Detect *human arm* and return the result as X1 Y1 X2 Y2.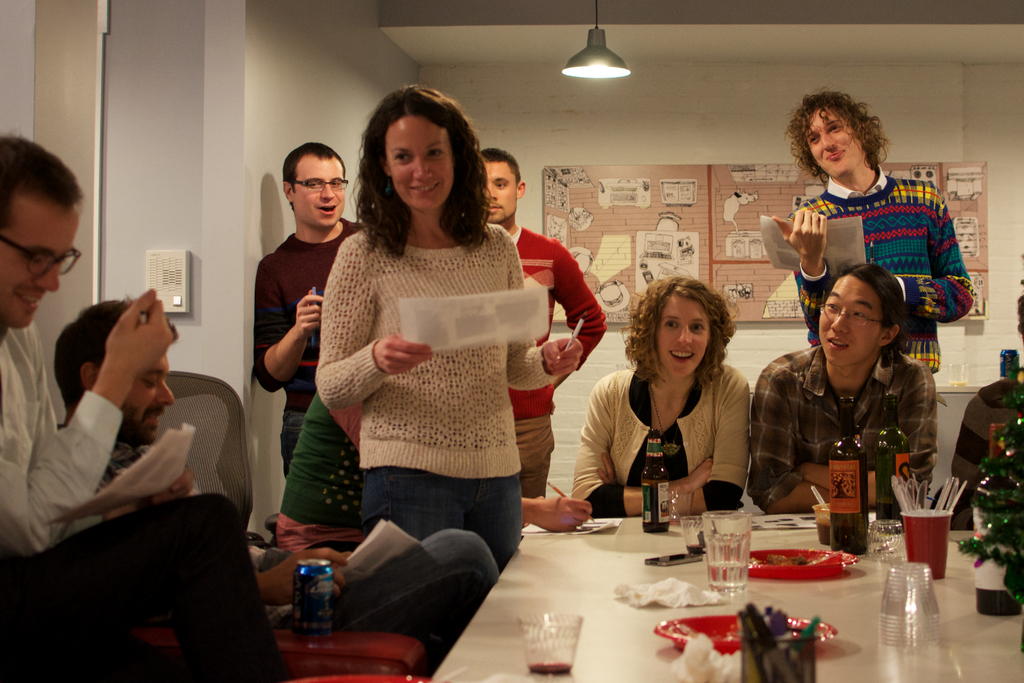
596 368 753 518.
